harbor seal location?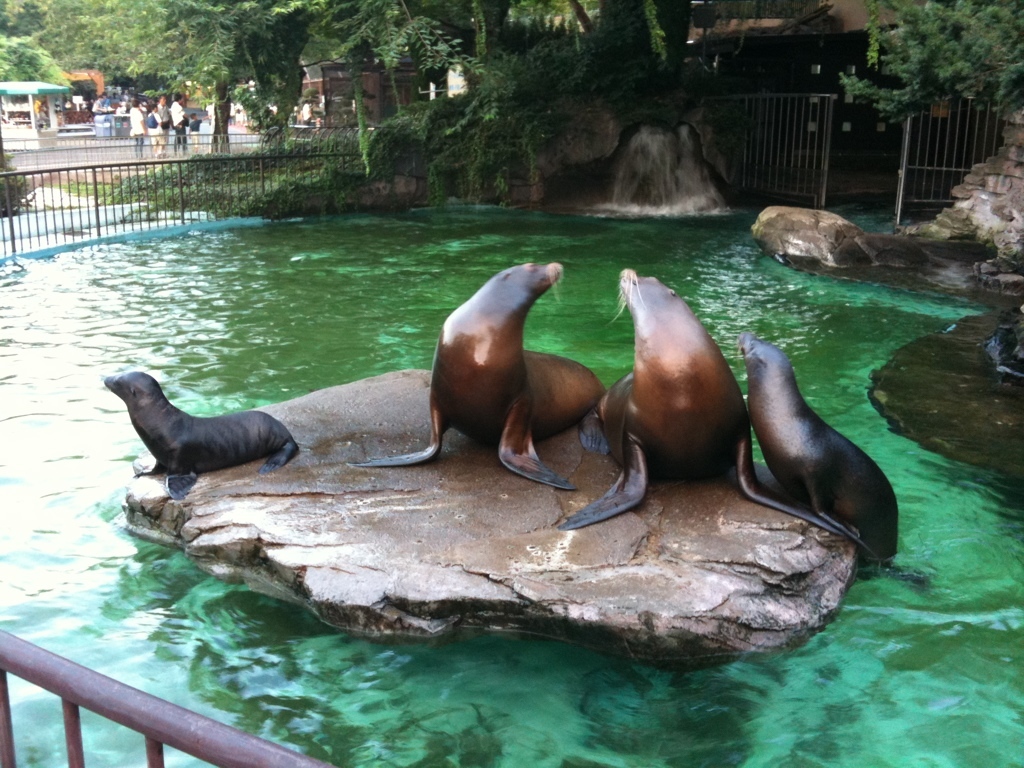
{"x1": 737, "y1": 334, "x2": 921, "y2": 581}
